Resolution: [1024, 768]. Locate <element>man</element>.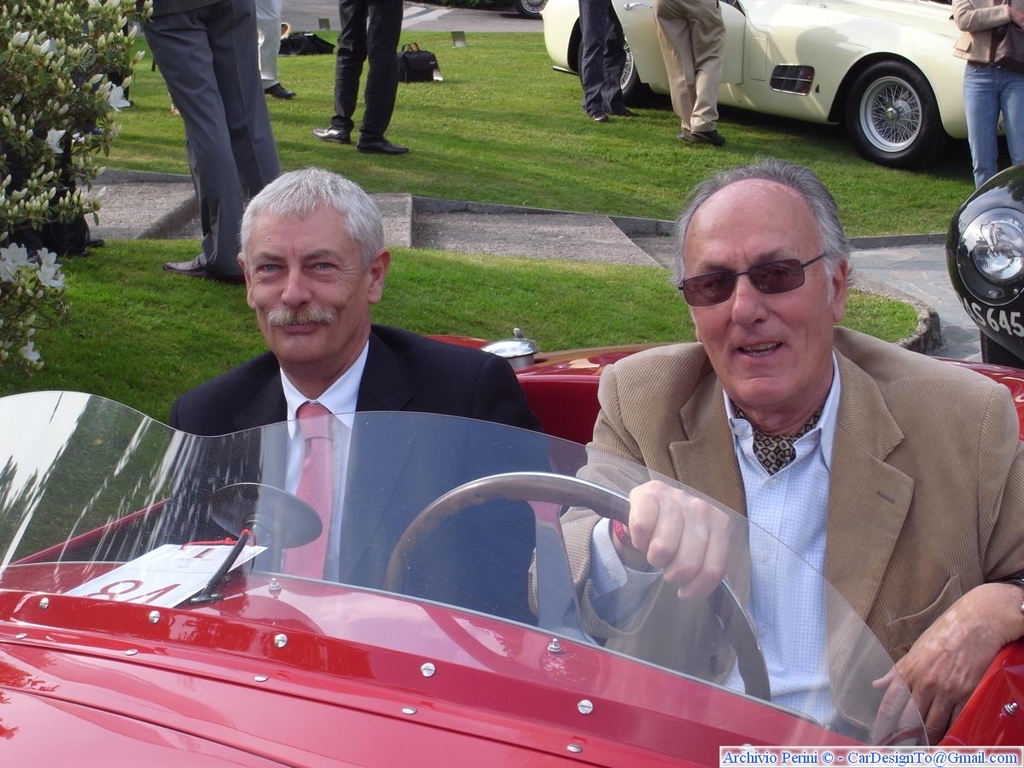
pyautogui.locateOnScreen(164, 165, 554, 633).
